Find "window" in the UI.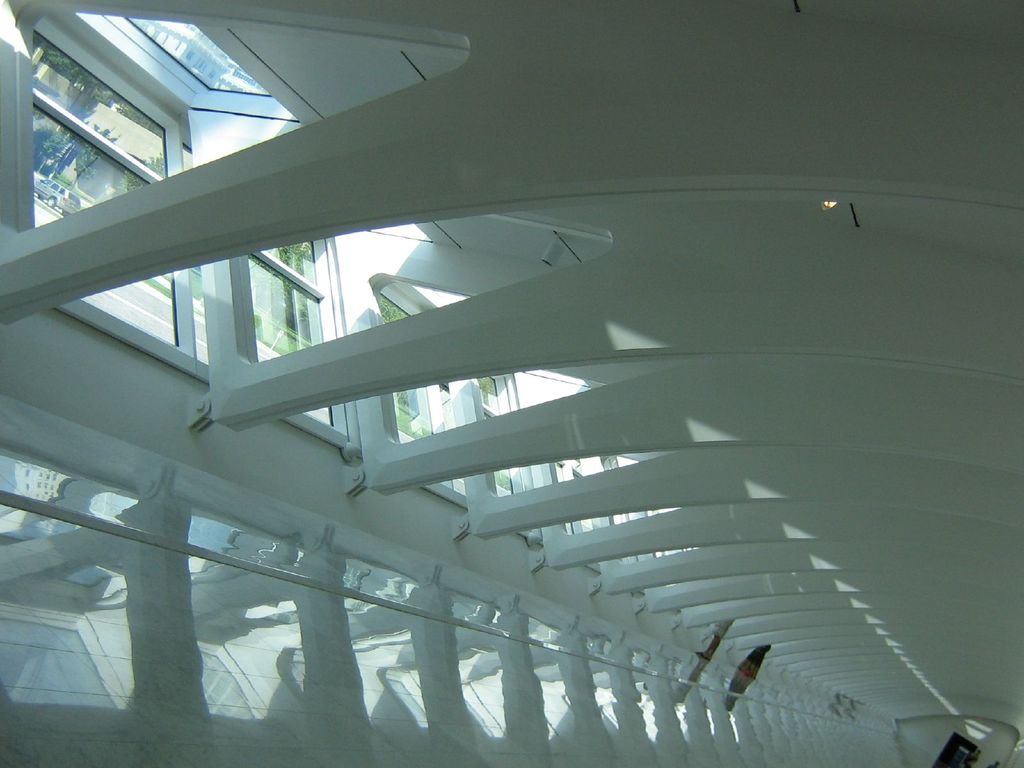
UI element at (x1=381, y1=287, x2=469, y2=499).
